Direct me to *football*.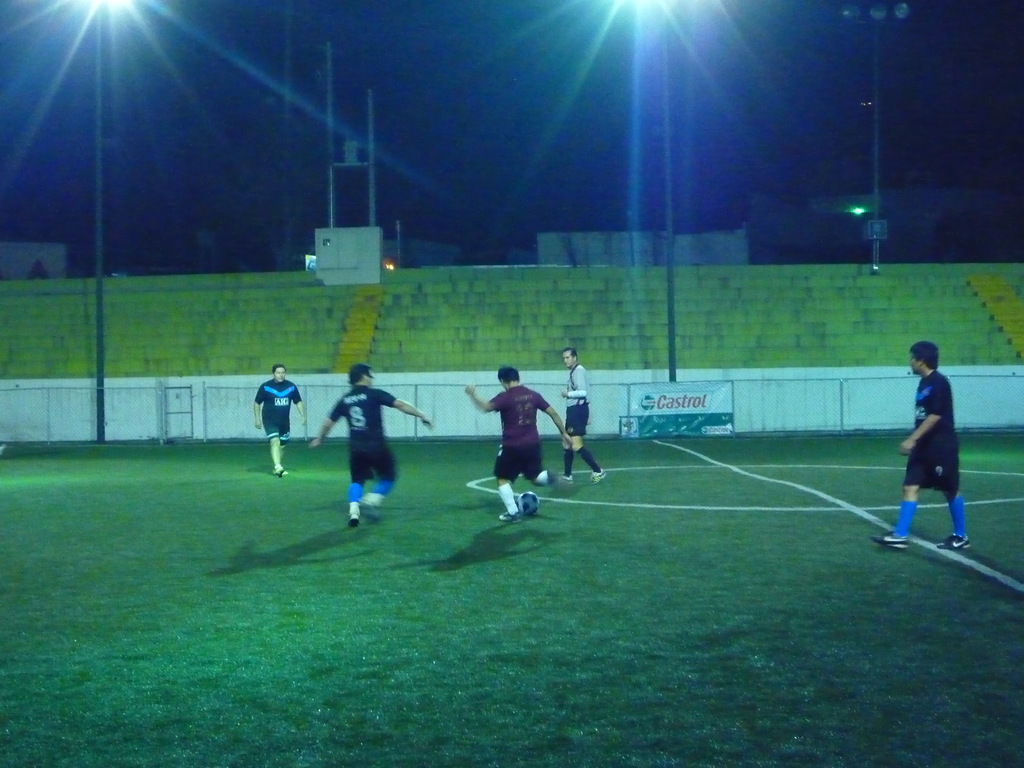
Direction: <box>517,493,540,515</box>.
